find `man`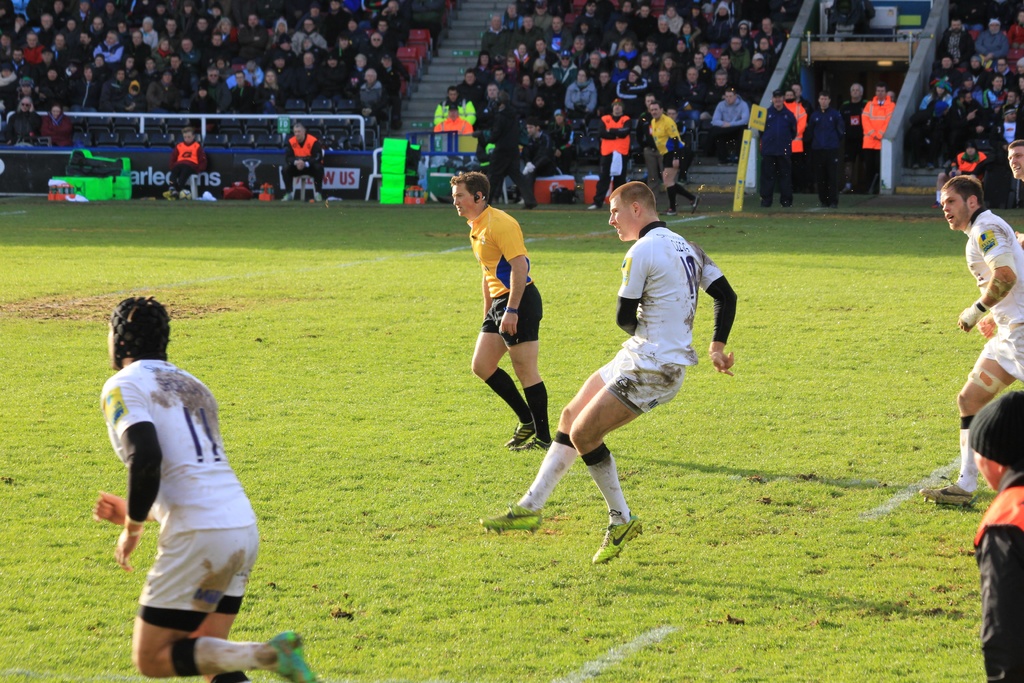
[963,391,1023,682]
